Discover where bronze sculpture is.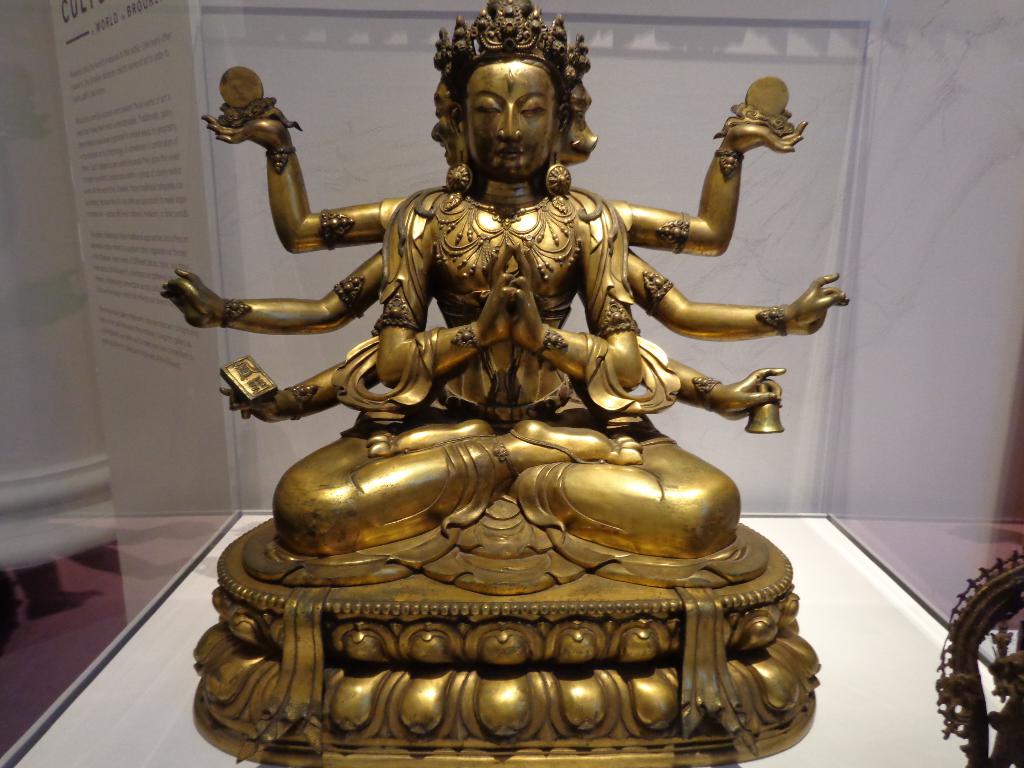
Discovered at box(160, 0, 844, 762).
